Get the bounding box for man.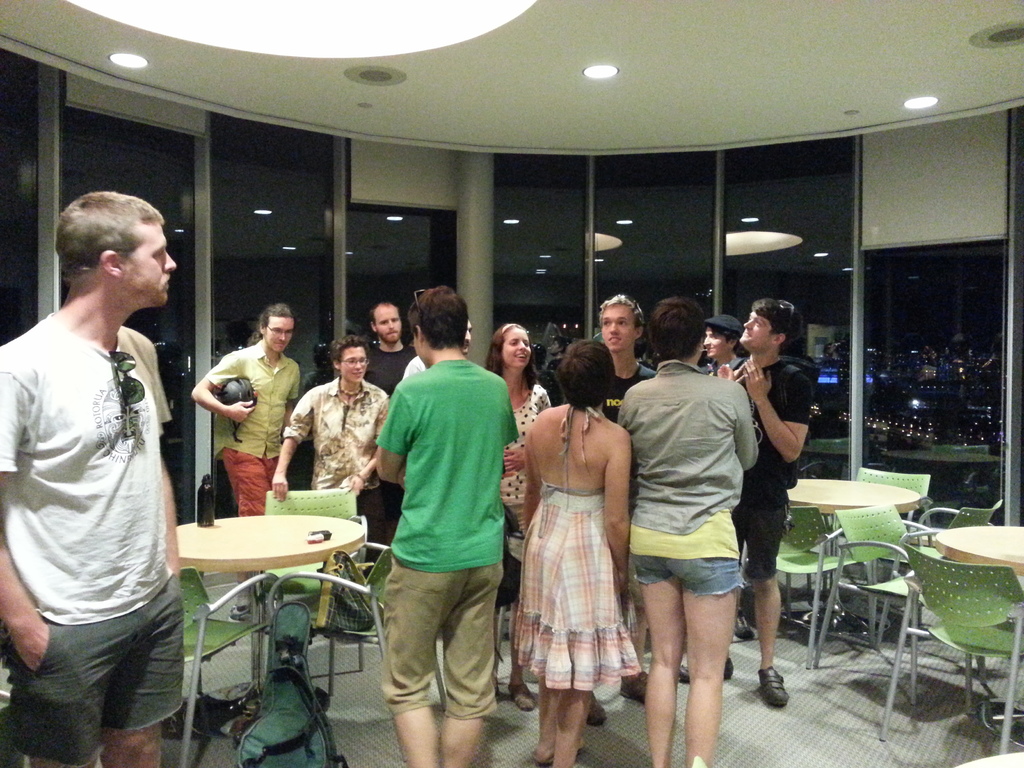
l=0, t=189, r=188, b=767.
